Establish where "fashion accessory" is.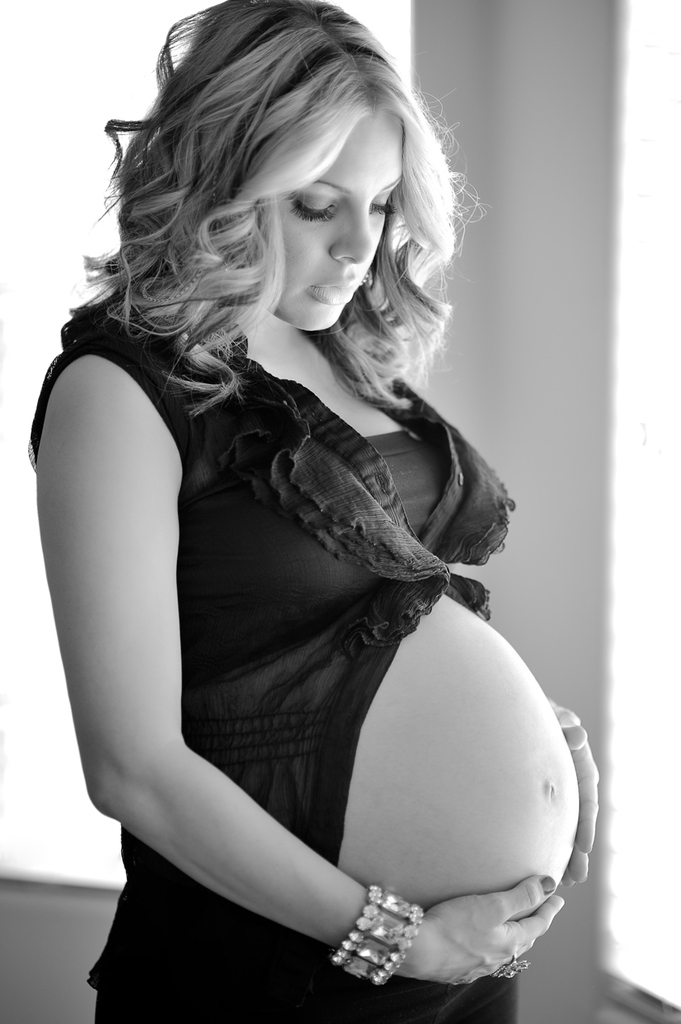
Established at region(359, 271, 369, 287).
